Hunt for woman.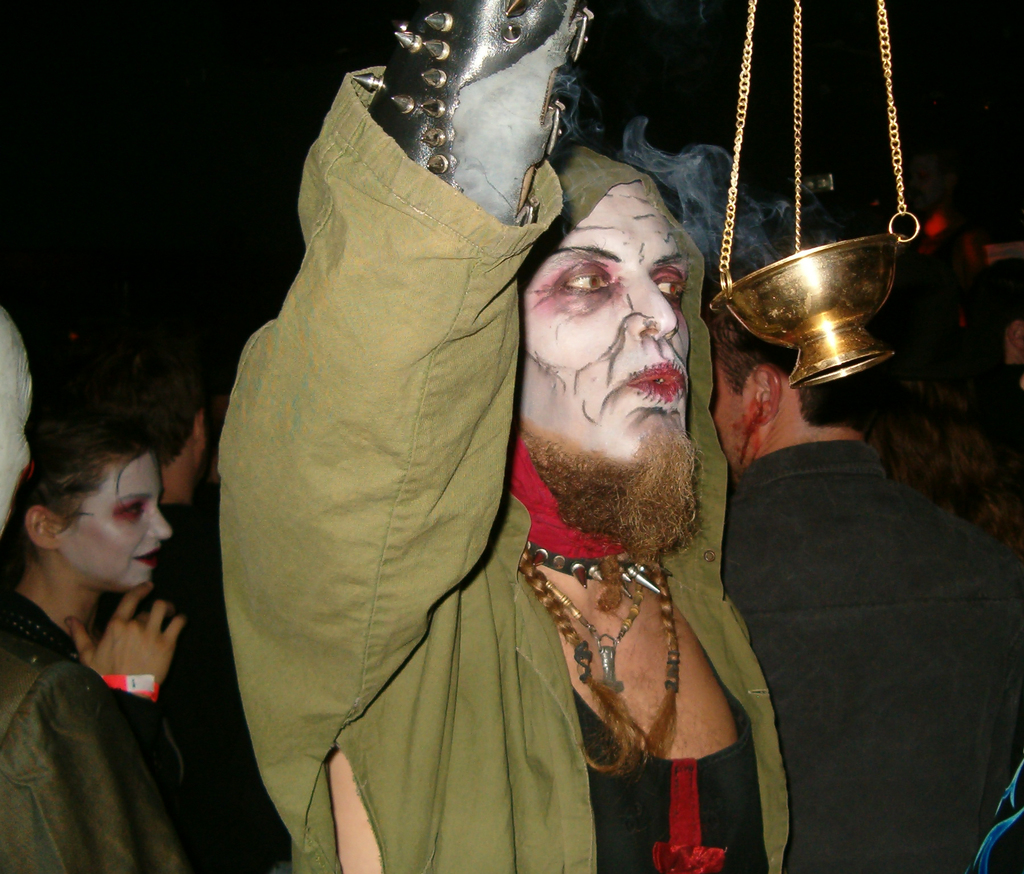
Hunted down at detection(0, 351, 240, 841).
